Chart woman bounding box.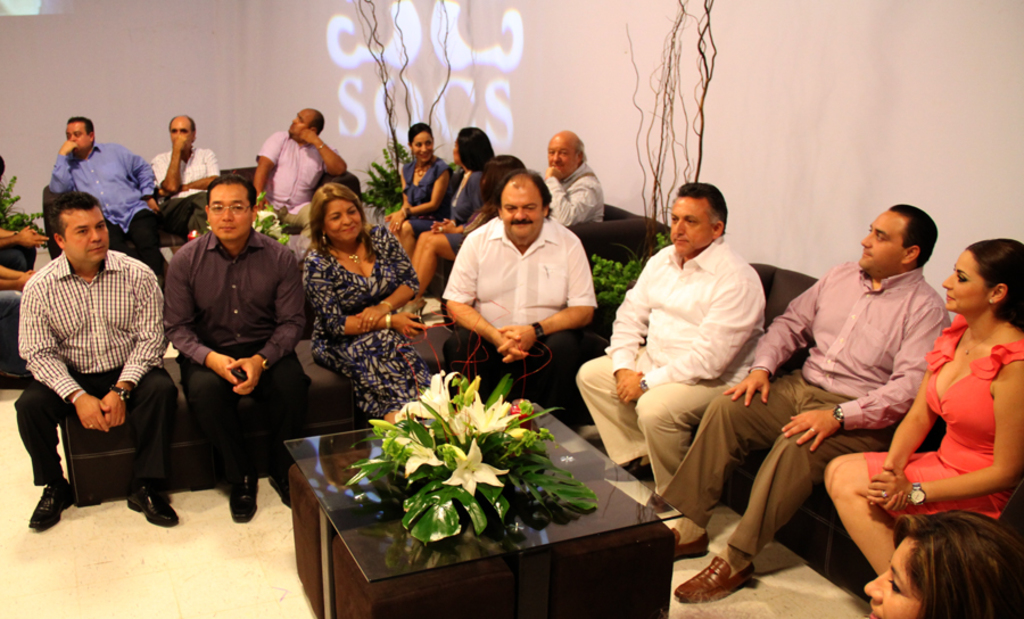
Charted: detection(304, 200, 439, 428).
